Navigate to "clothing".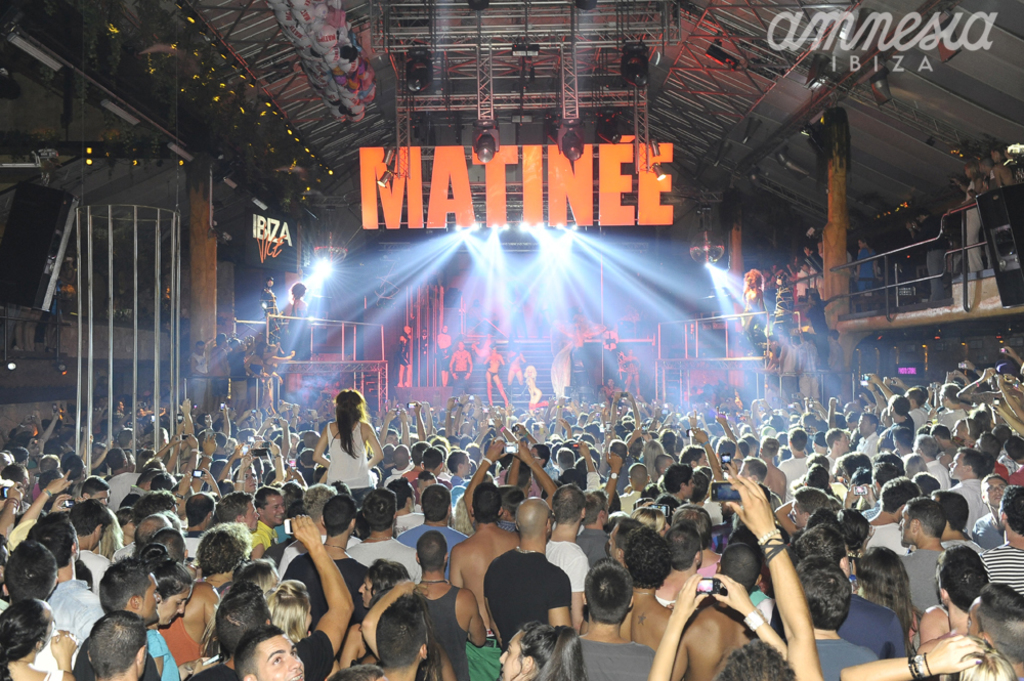
Navigation target: BBox(398, 523, 458, 573).
